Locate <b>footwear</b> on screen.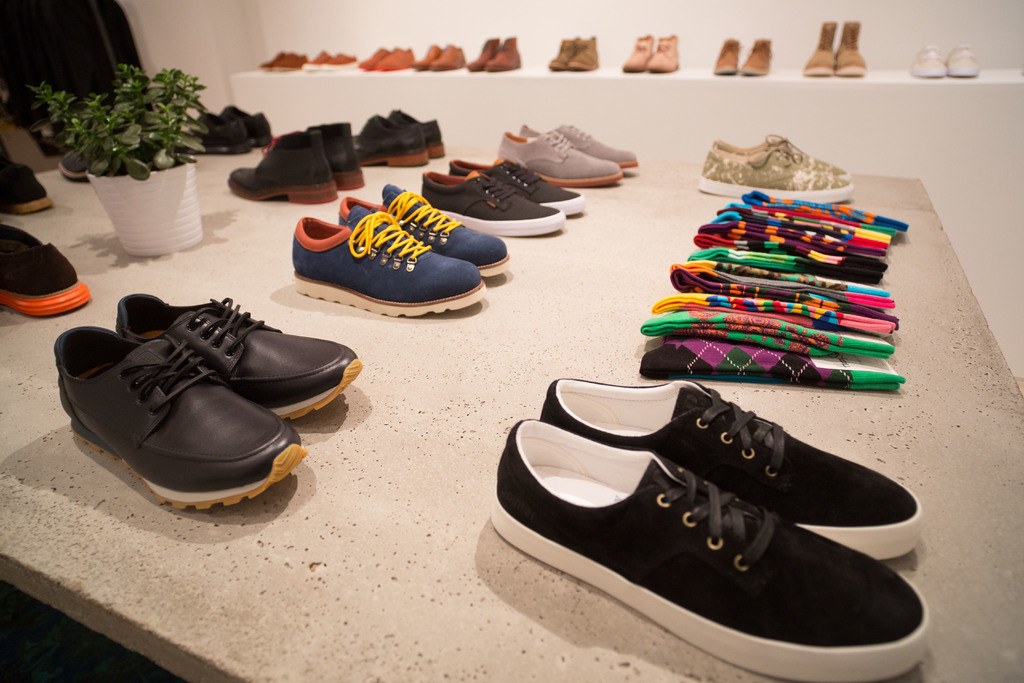
On screen at box=[225, 131, 341, 206].
